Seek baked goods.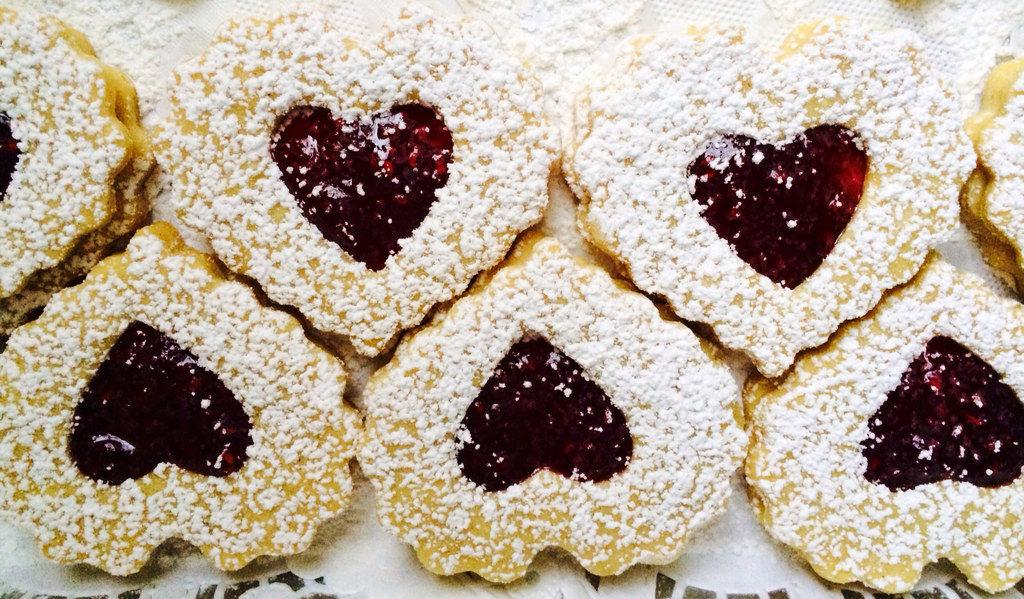
[960, 60, 1023, 304].
